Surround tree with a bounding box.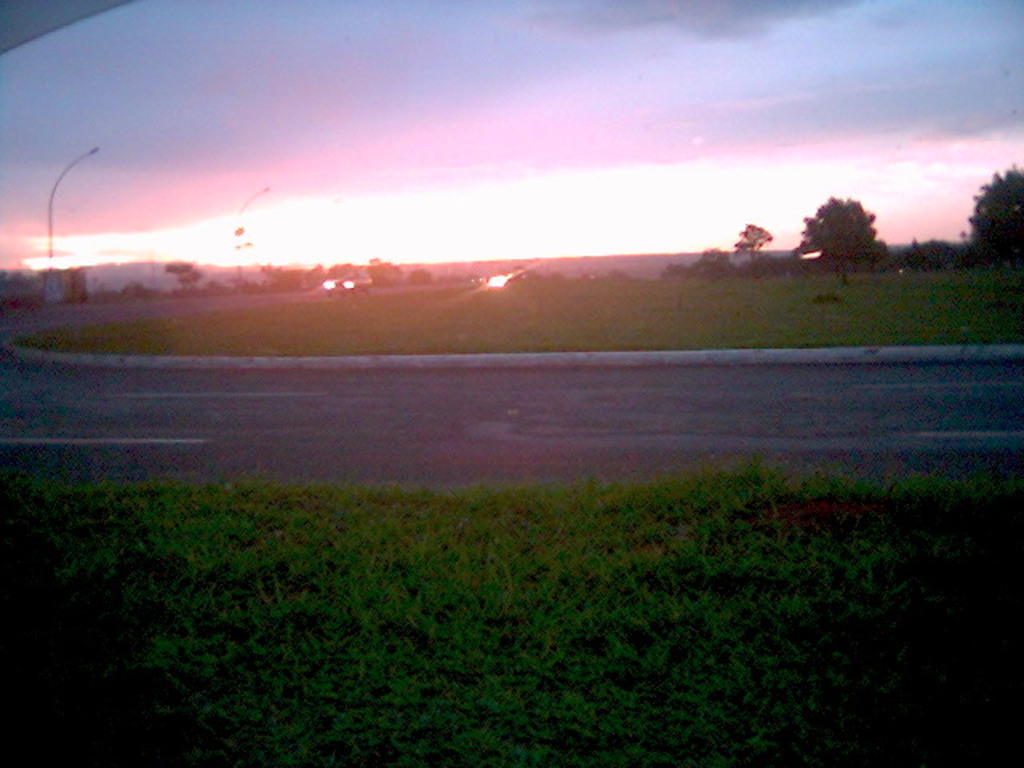
[x1=370, y1=254, x2=438, y2=290].
